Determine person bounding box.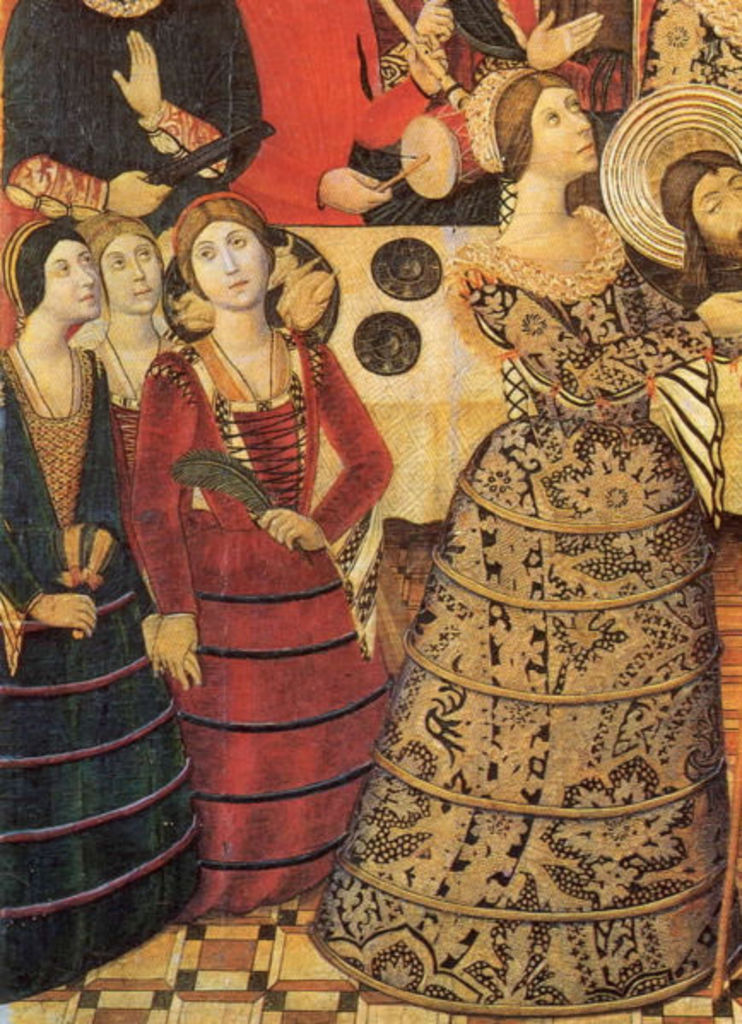
Determined: <box>689,150,740,506</box>.
